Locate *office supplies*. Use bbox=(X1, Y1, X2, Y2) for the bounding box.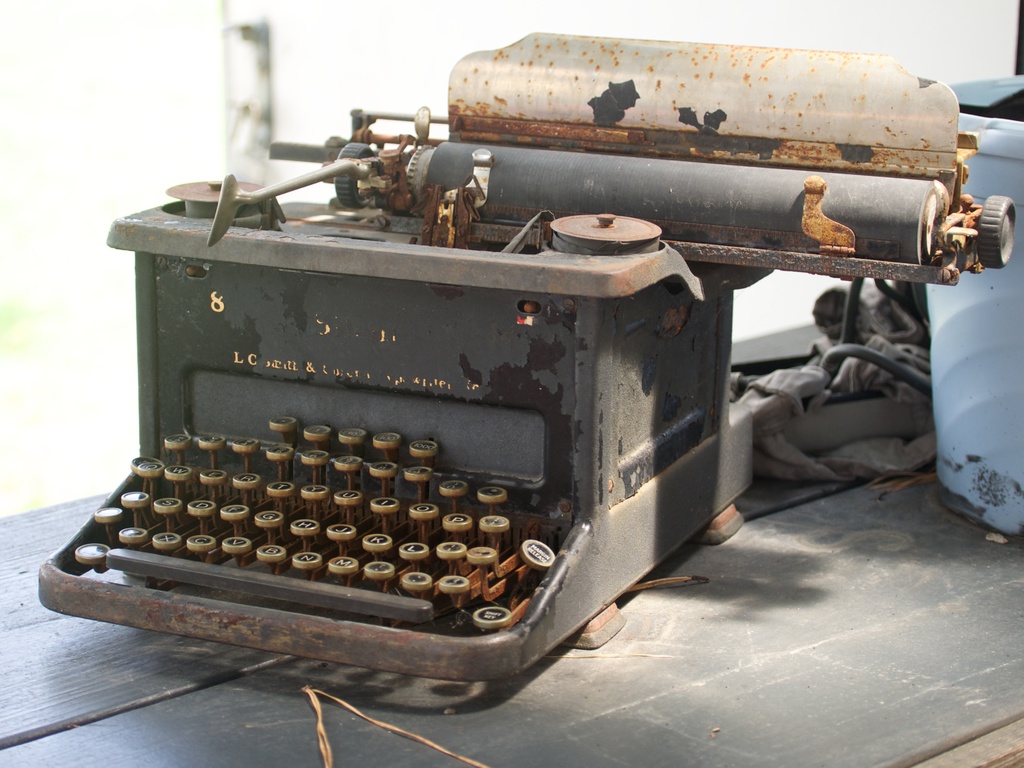
bbox=(927, 76, 1023, 541).
